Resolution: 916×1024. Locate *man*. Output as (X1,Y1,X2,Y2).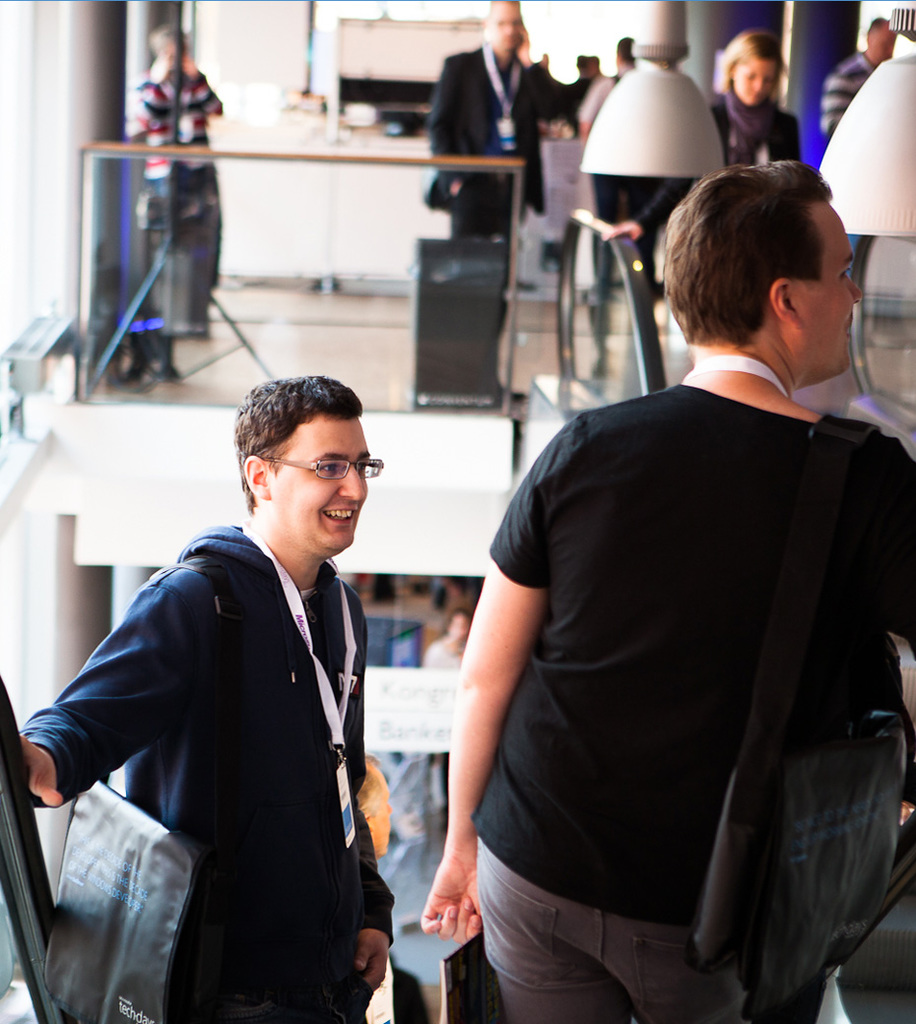
(816,10,909,287).
